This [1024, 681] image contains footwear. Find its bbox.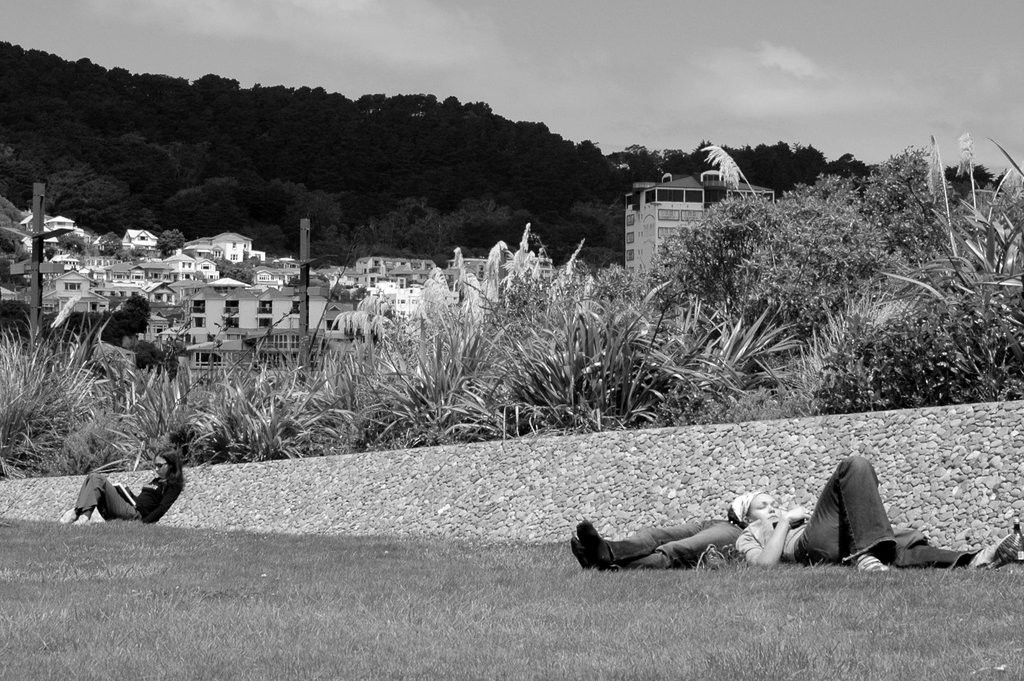
[572, 540, 589, 570].
